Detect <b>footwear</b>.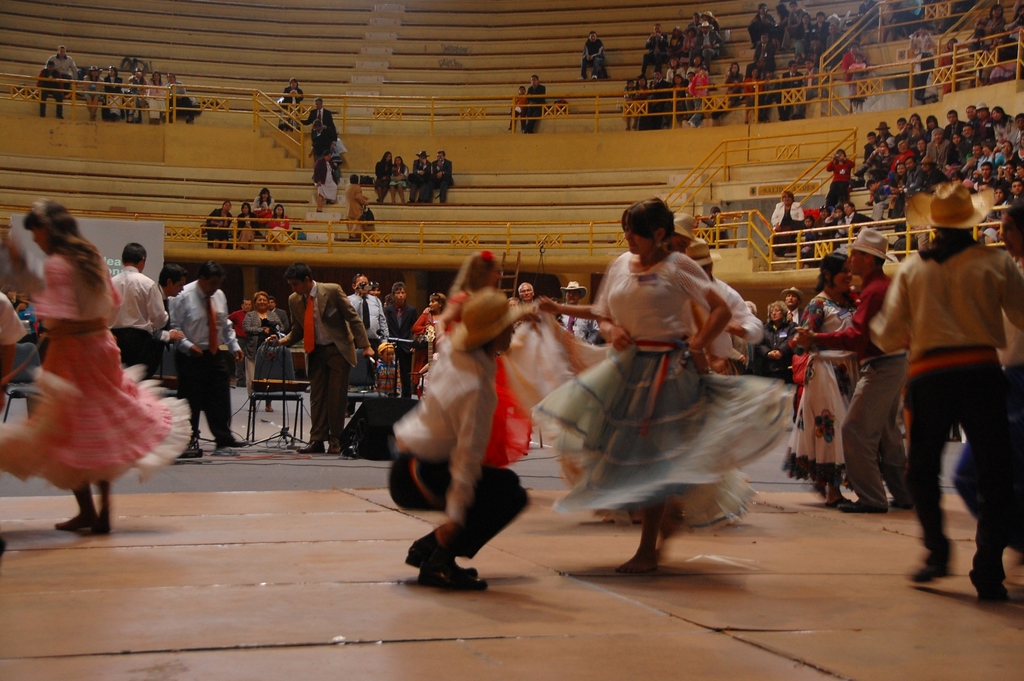
Detected at locate(964, 555, 1015, 602).
